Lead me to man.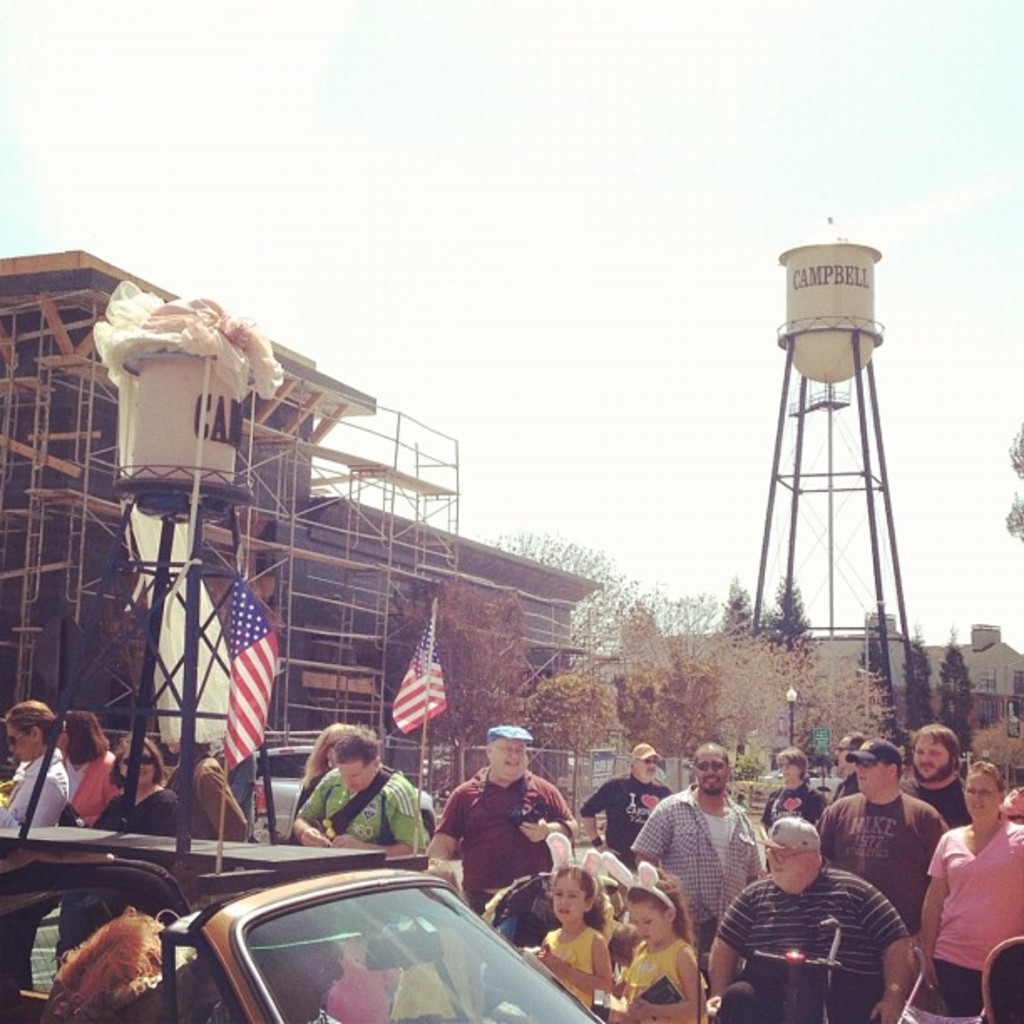
Lead to locate(810, 741, 949, 1022).
